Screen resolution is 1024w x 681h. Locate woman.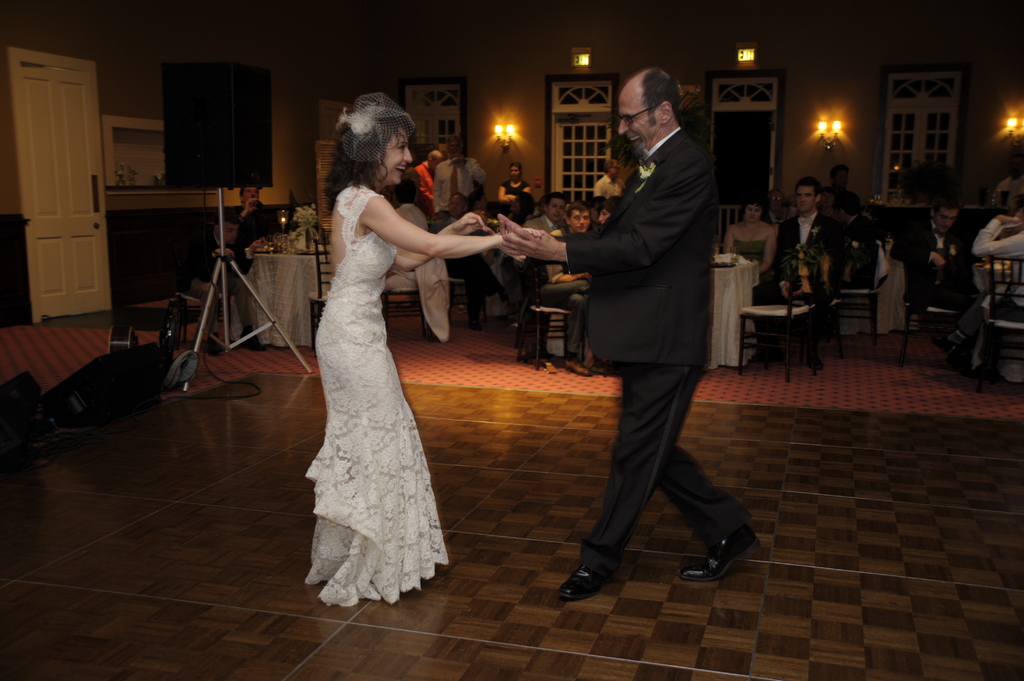
select_region(721, 196, 776, 307).
